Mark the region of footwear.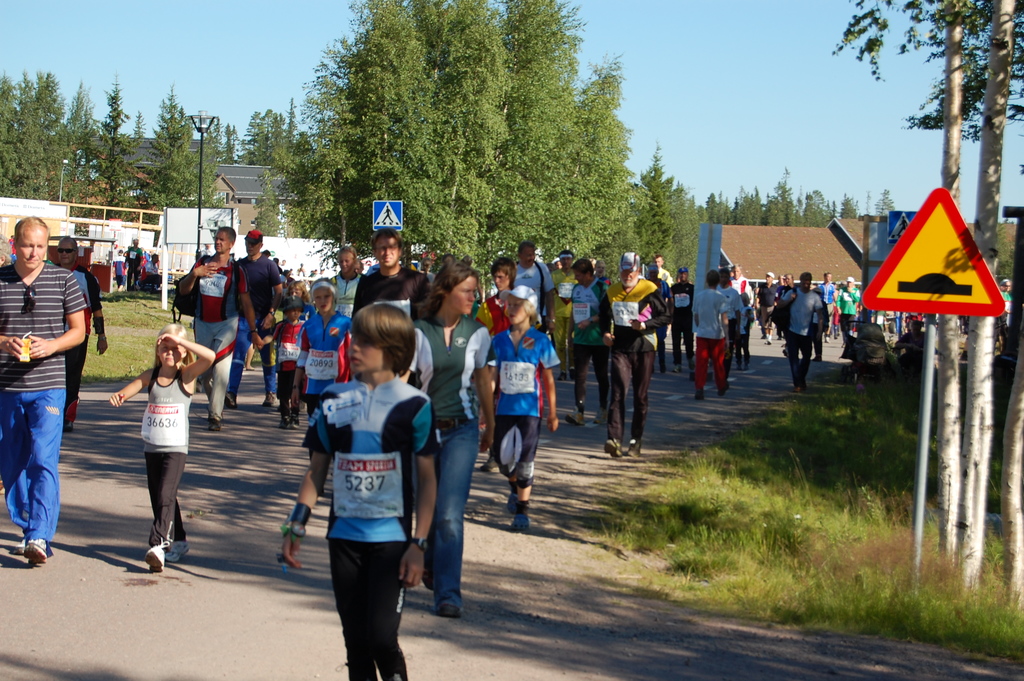
Region: locate(208, 415, 218, 432).
